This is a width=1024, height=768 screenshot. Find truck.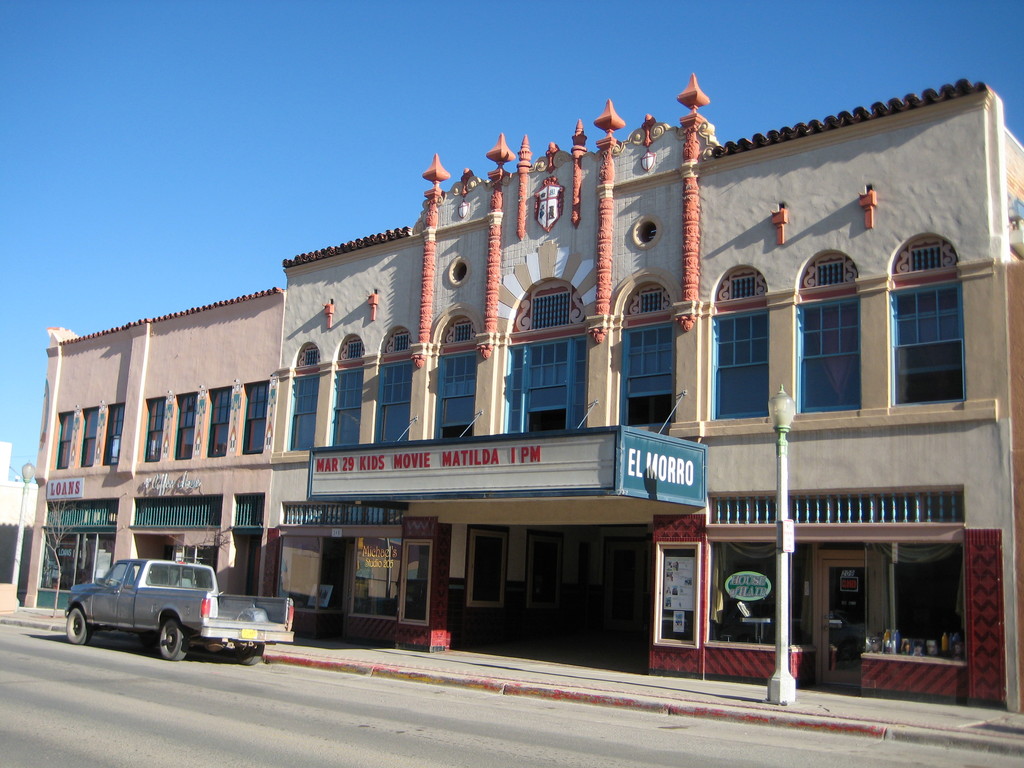
Bounding box: [left=53, top=557, right=248, bottom=664].
